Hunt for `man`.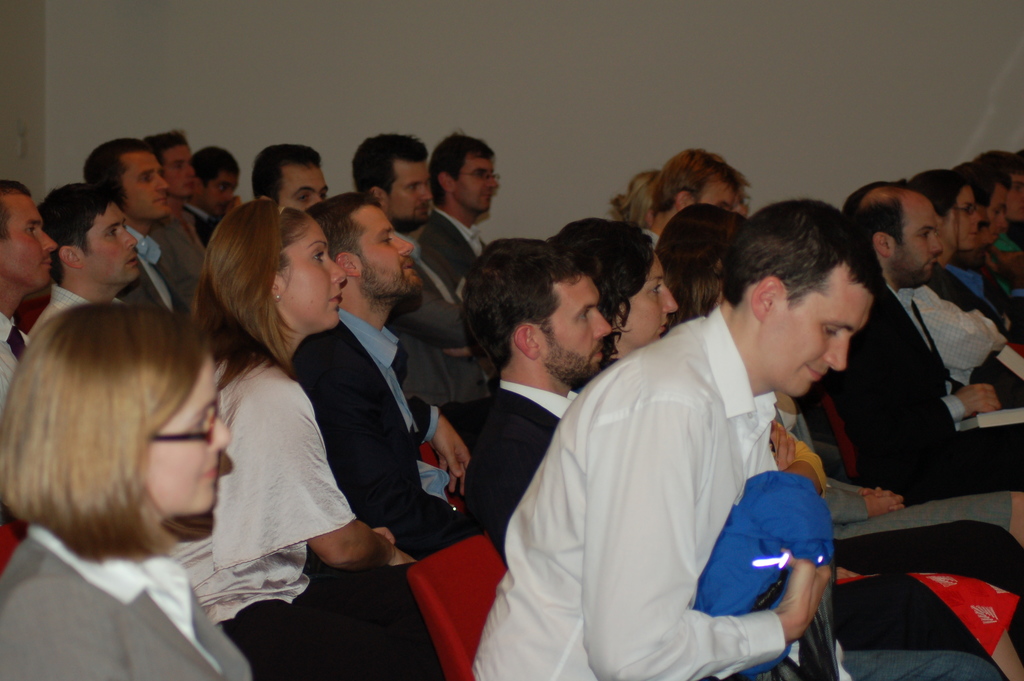
Hunted down at {"left": 837, "top": 183, "right": 1023, "bottom": 412}.
